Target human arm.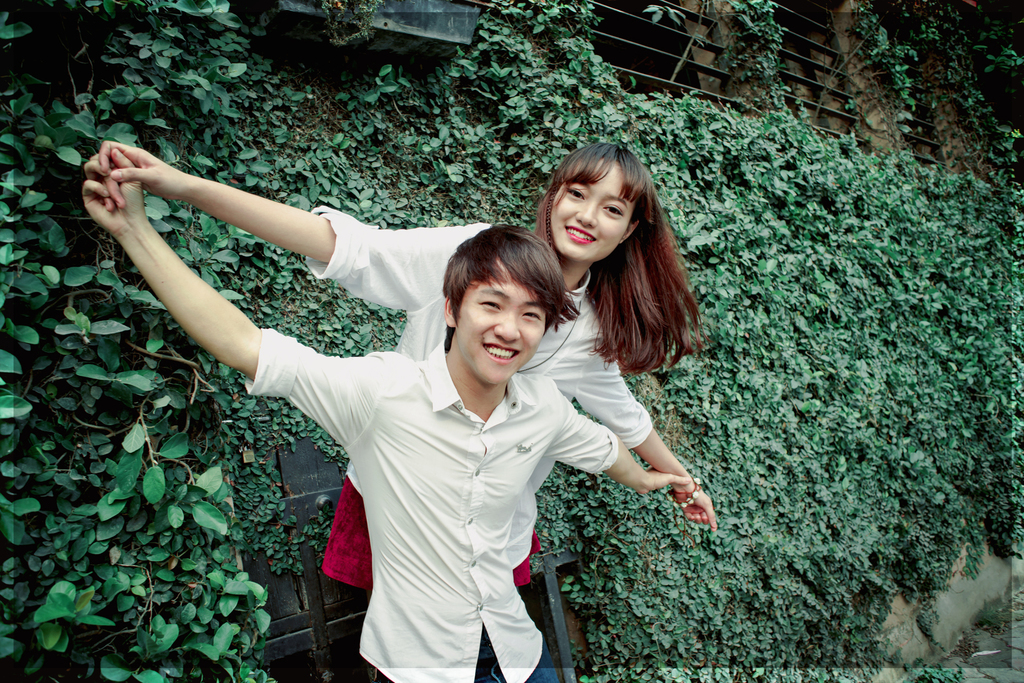
Target region: box=[565, 309, 720, 532].
